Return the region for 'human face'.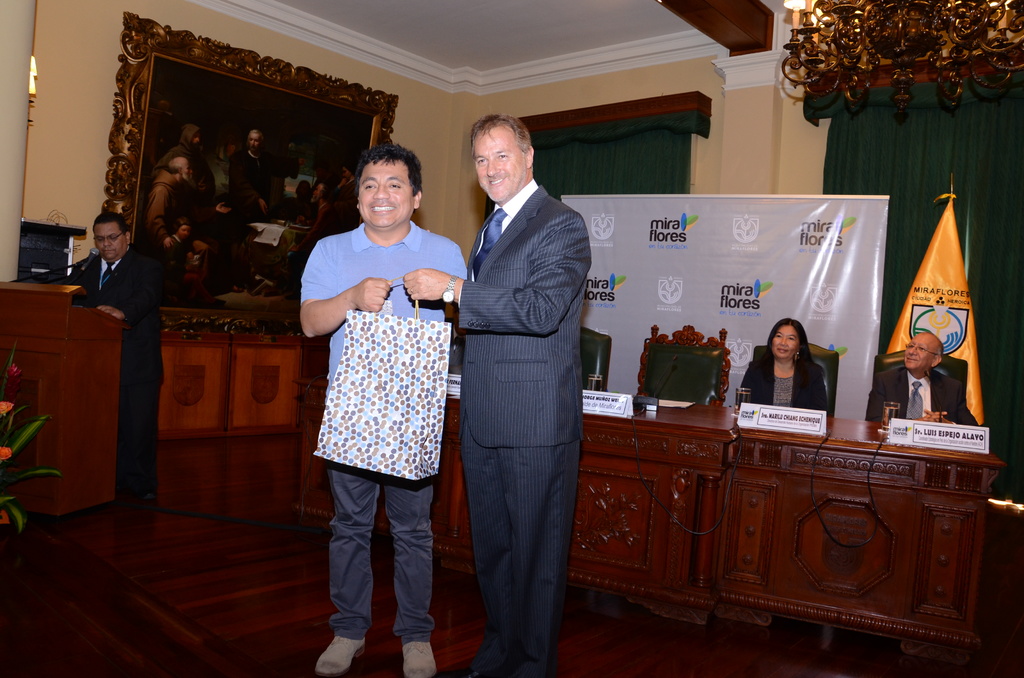
bbox=[92, 221, 123, 263].
